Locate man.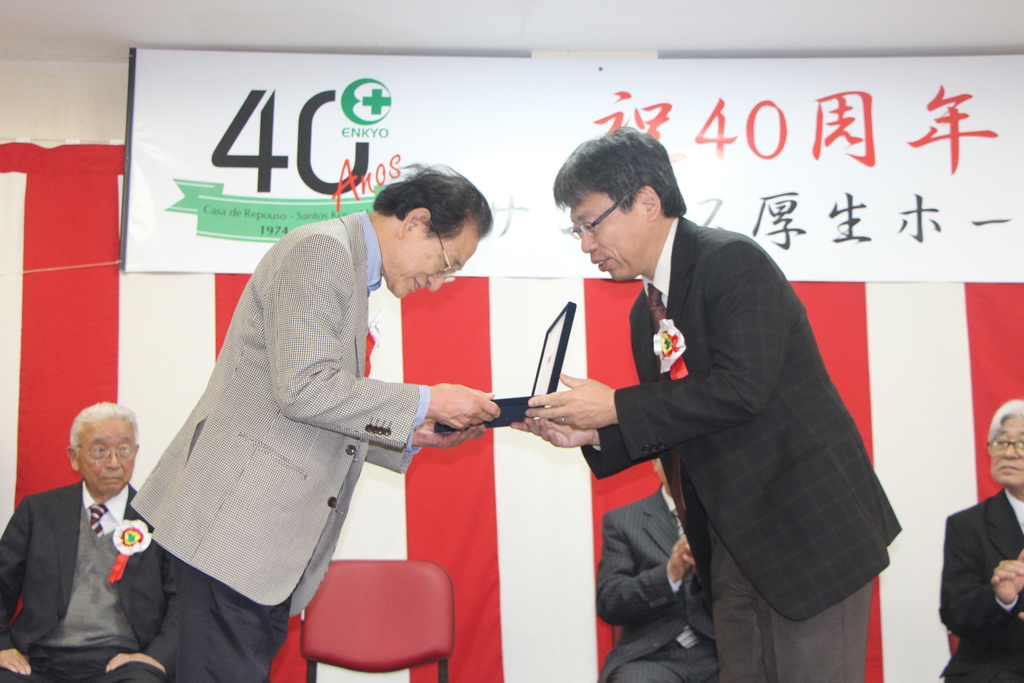
Bounding box: [left=939, top=396, right=1023, bottom=682].
